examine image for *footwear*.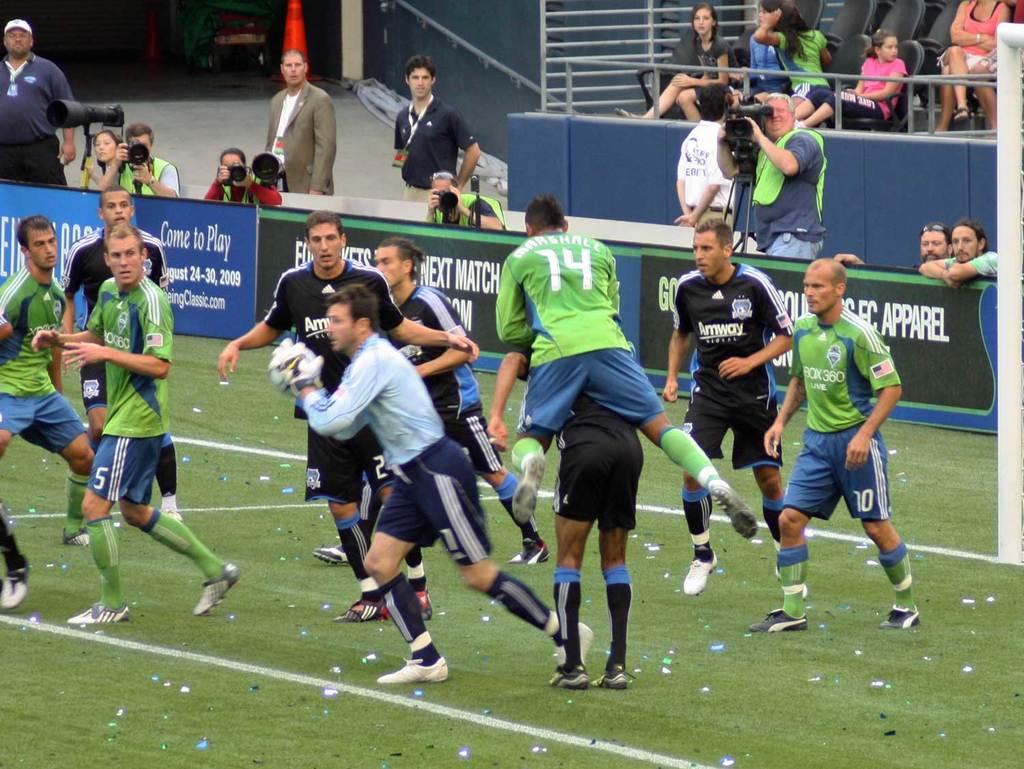
Examination result: bbox=(593, 667, 627, 691).
